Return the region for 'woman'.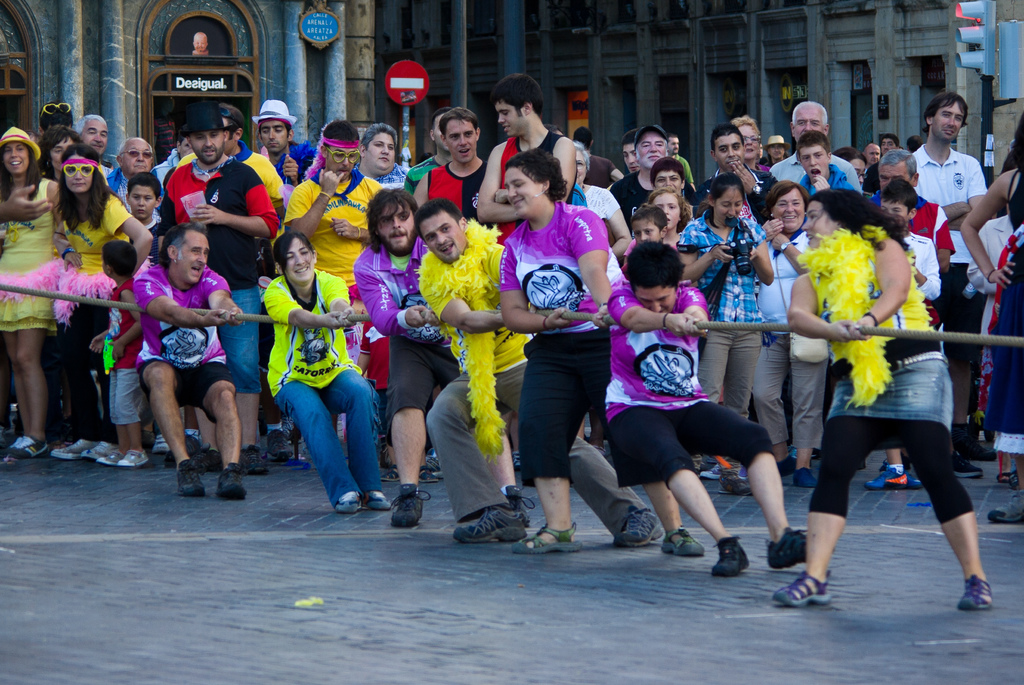
754,173,833,496.
